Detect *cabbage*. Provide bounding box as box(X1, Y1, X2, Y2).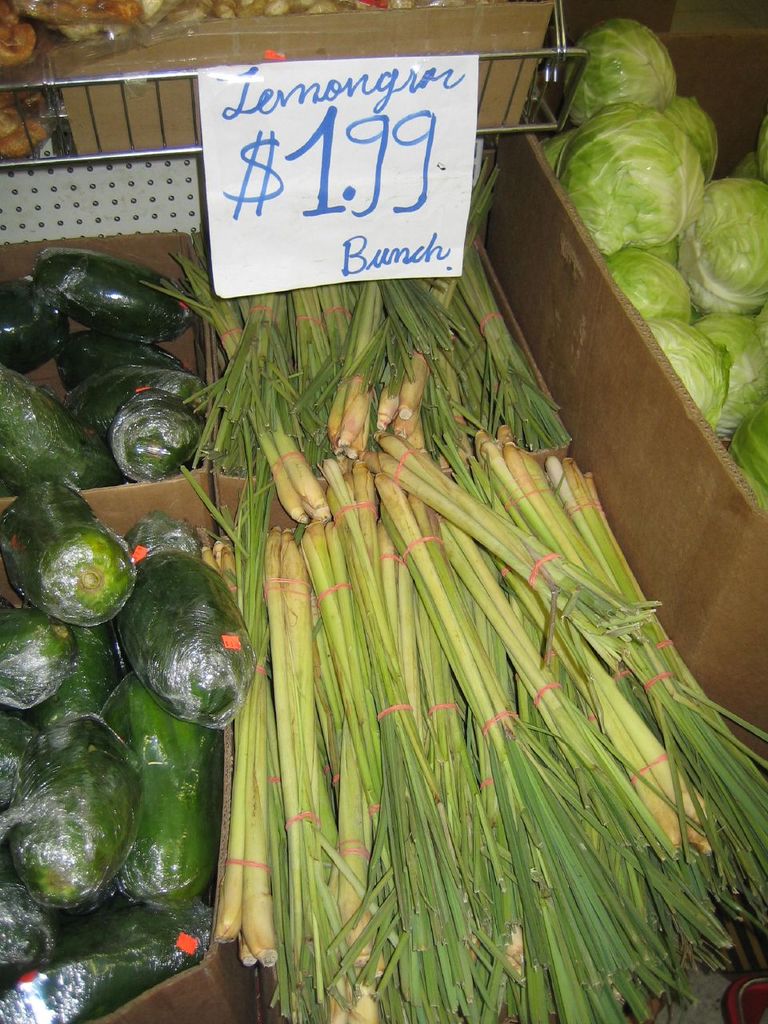
box(660, 96, 725, 177).
